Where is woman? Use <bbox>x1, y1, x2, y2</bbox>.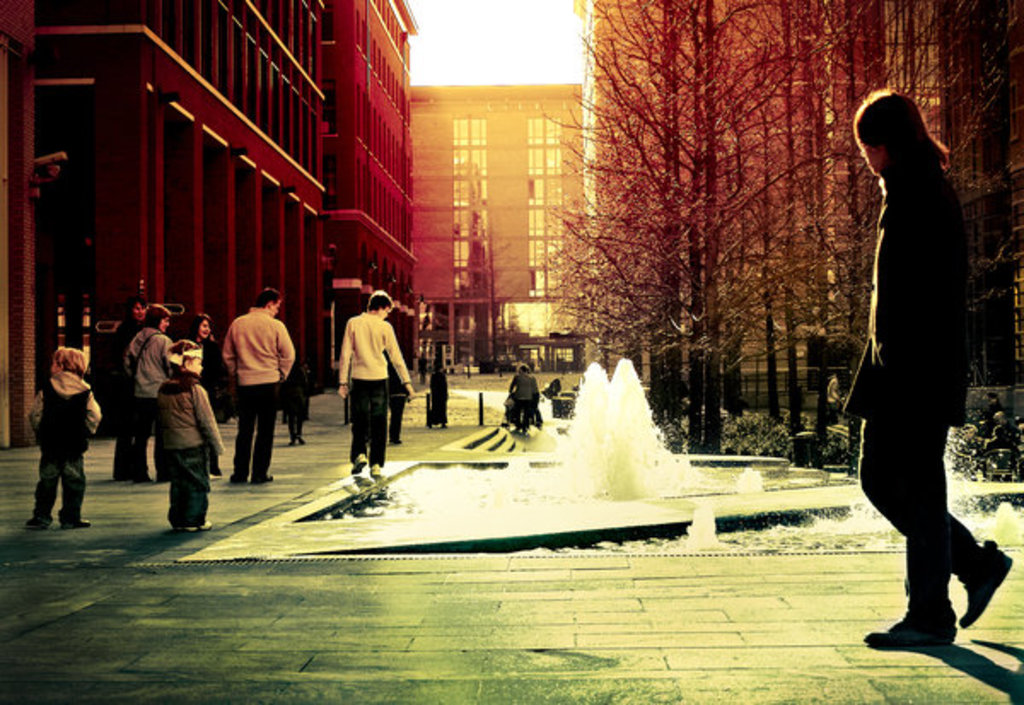
<bbox>130, 302, 188, 490</bbox>.
